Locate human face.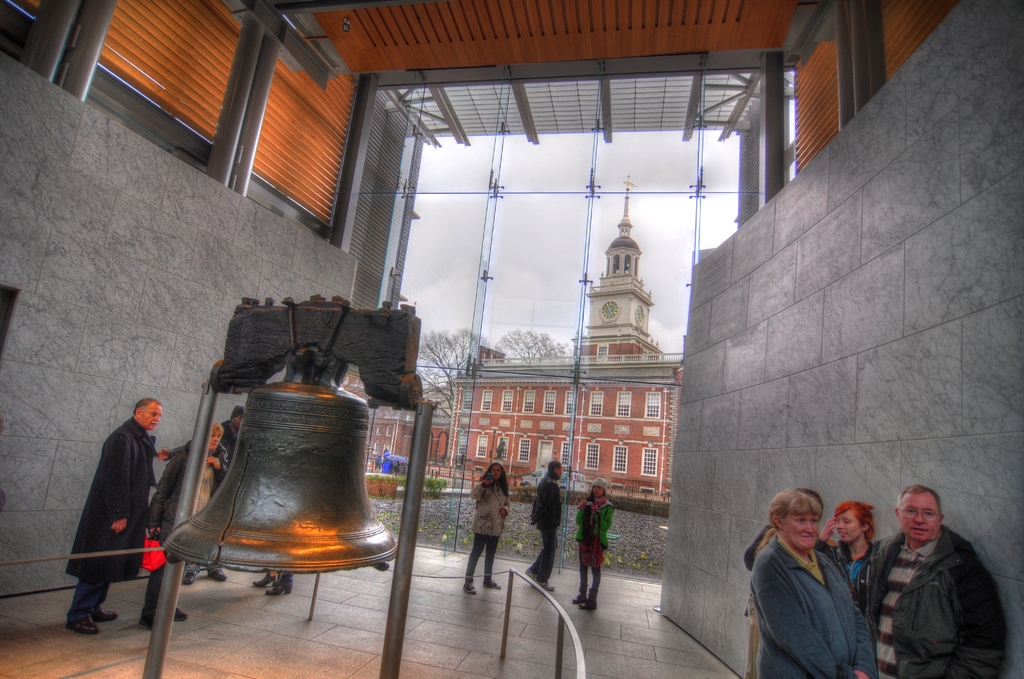
Bounding box: [left=490, top=465, right=500, bottom=479].
